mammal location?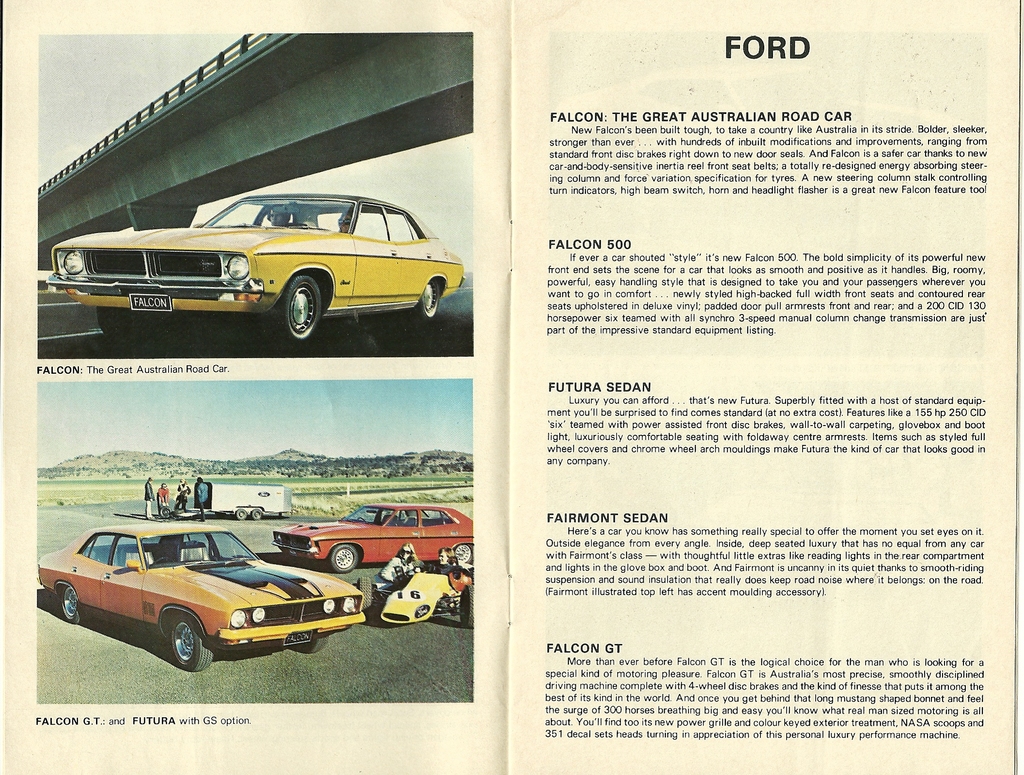
(x1=271, y1=206, x2=300, y2=227)
